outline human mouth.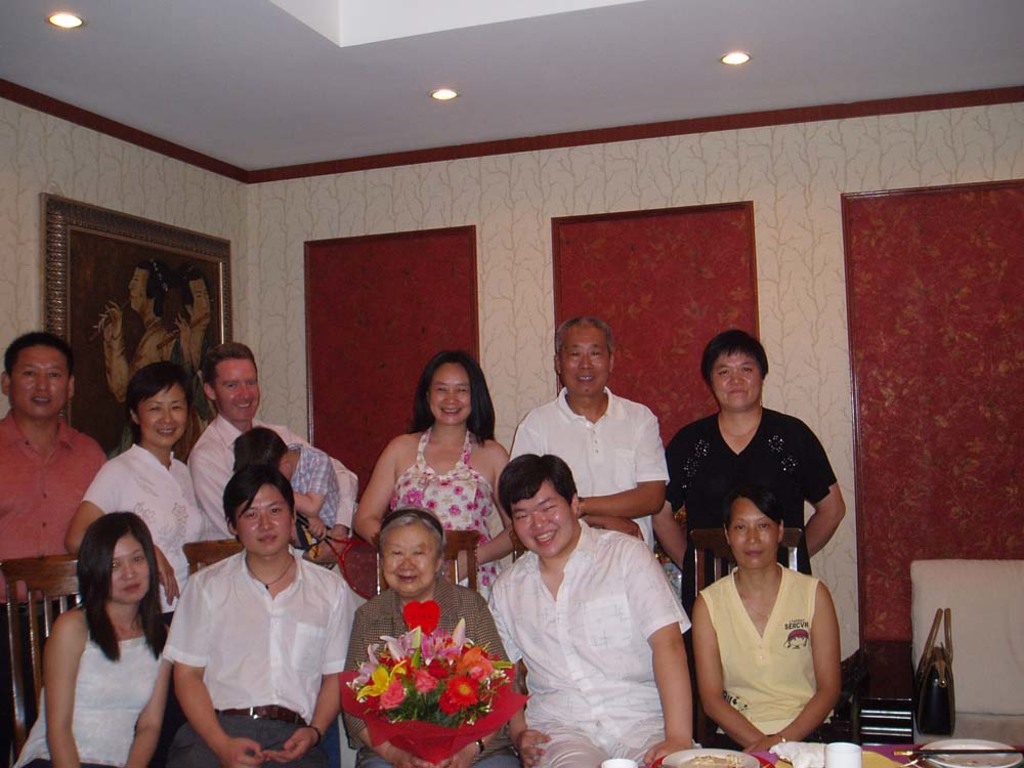
Outline: l=530, t=526, r=561, b=548.
